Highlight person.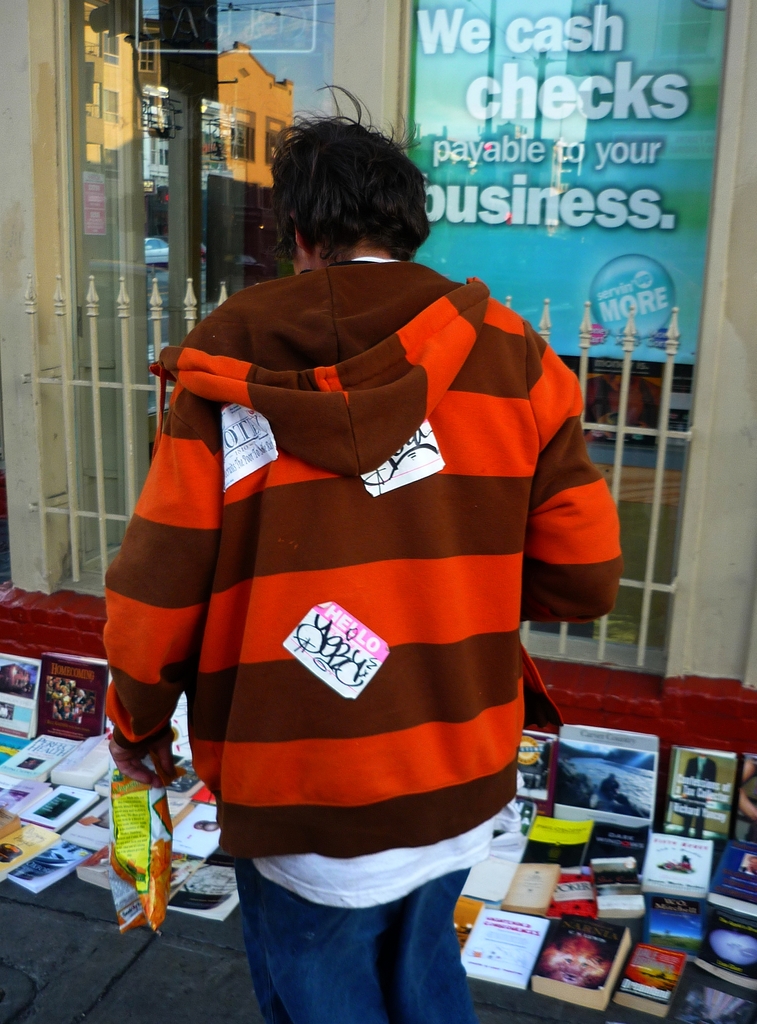
Highlighted region: box(101, 80, 629, 1023).
